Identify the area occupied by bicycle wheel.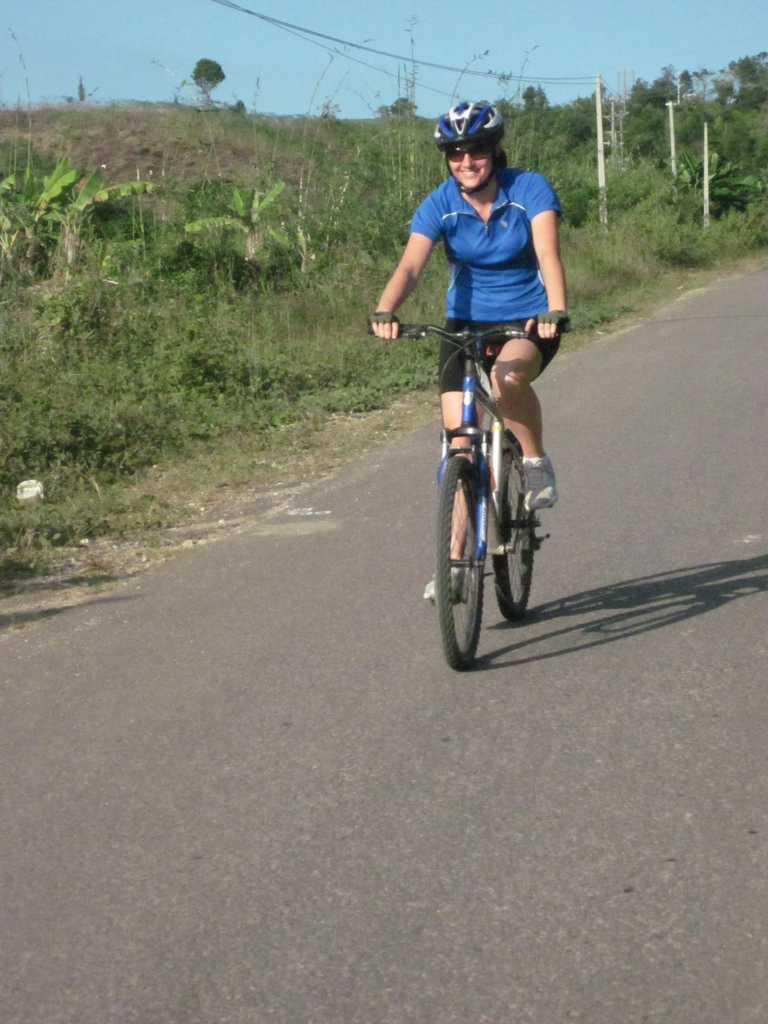
Area: {"x1": 448, "y1": 457, "x2": 516, "y2": 664}.
